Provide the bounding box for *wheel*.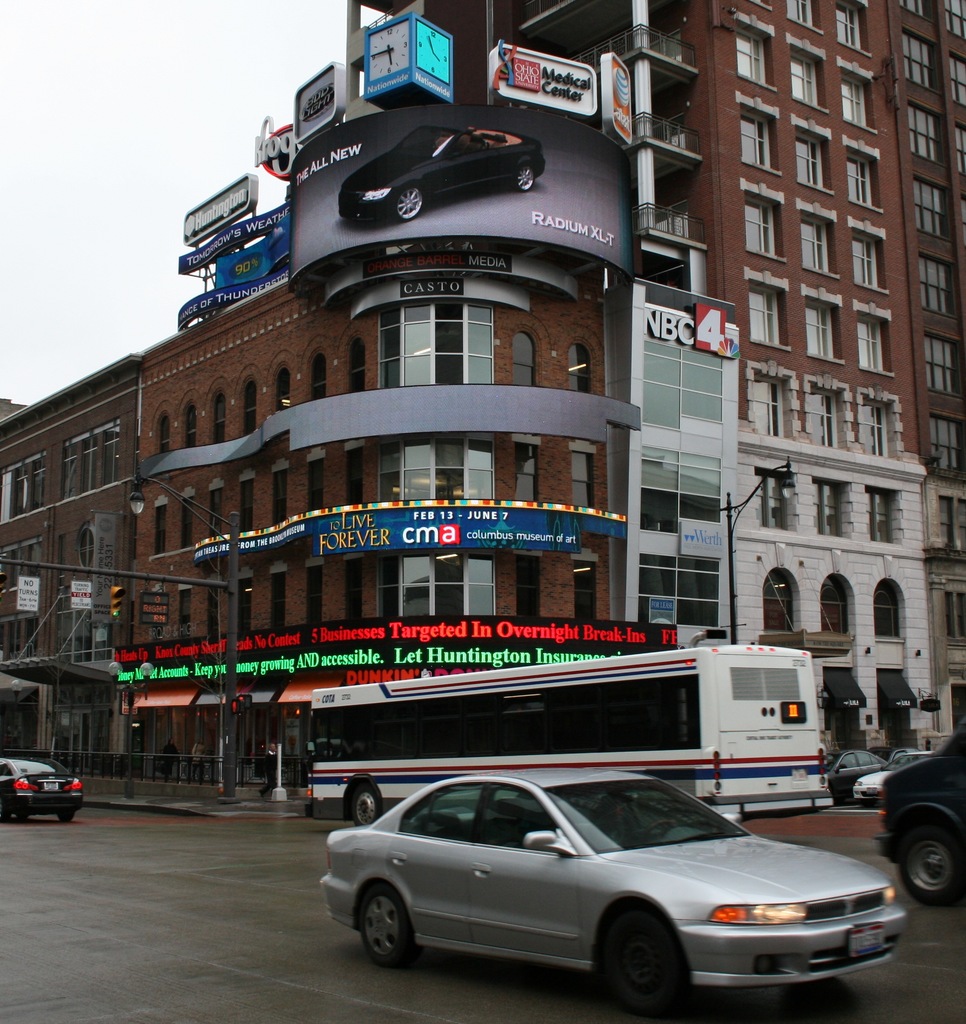
box(508, 164, 541, 194).
